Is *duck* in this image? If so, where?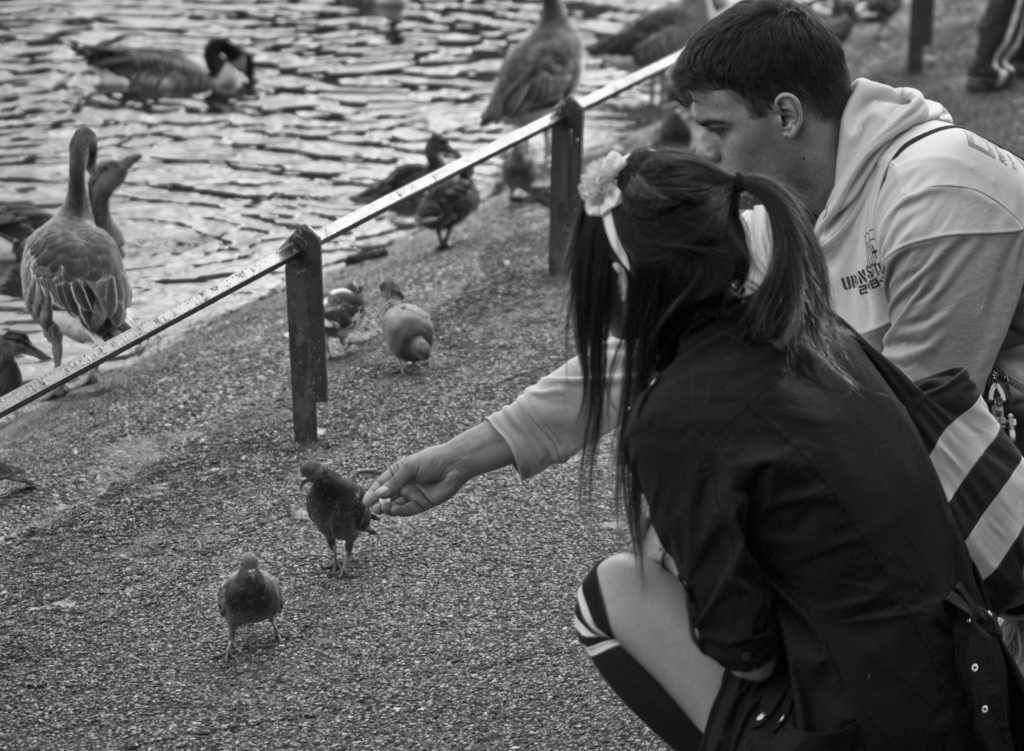
Yes, at box=[502, 142, 546, 205].
